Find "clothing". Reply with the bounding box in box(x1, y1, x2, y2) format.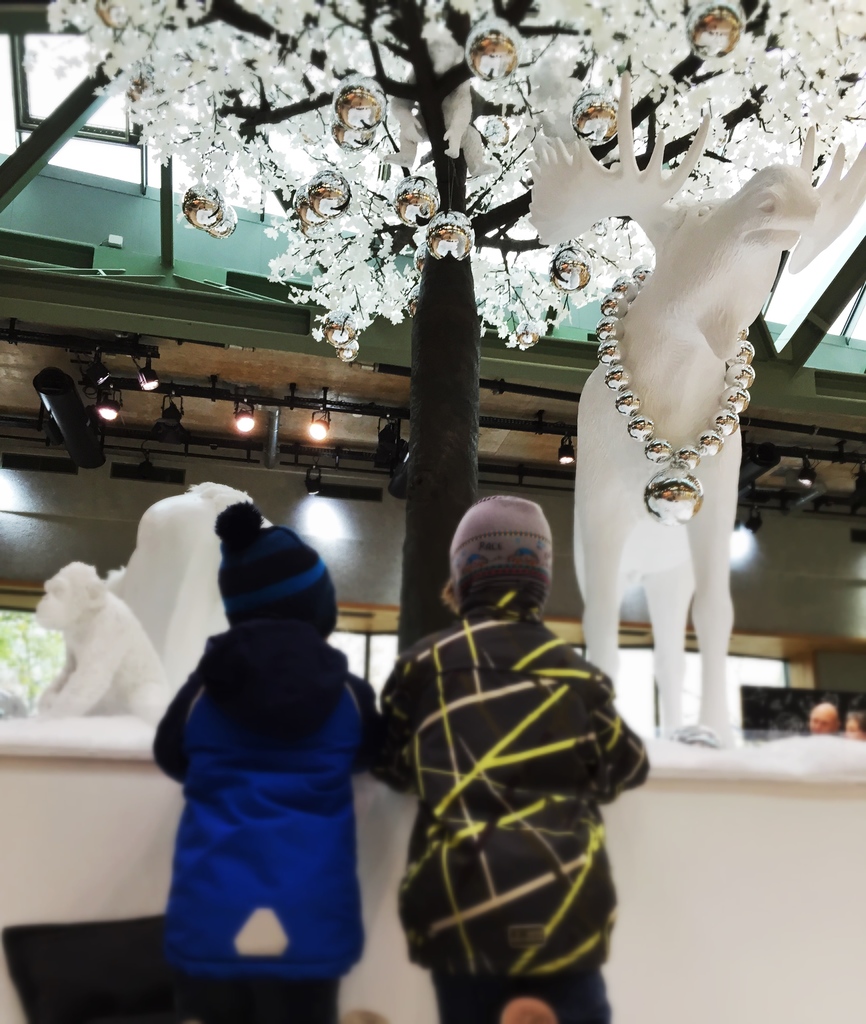
box(368, 549, 655, 1018).
